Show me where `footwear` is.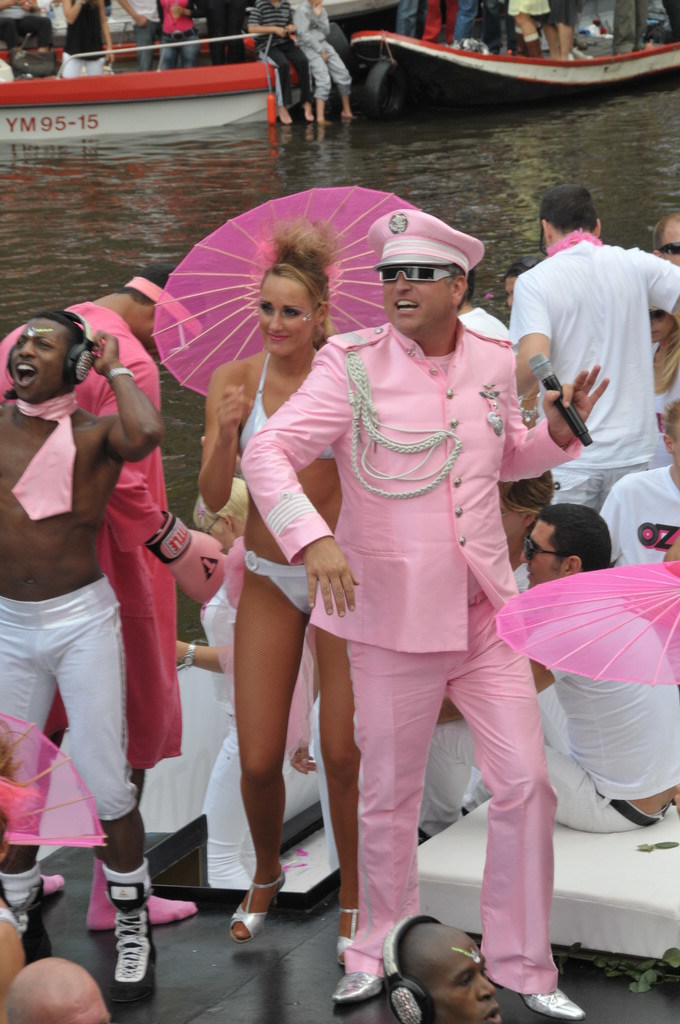
`footwear` is at bbox=(0, 877, 51, 962).
